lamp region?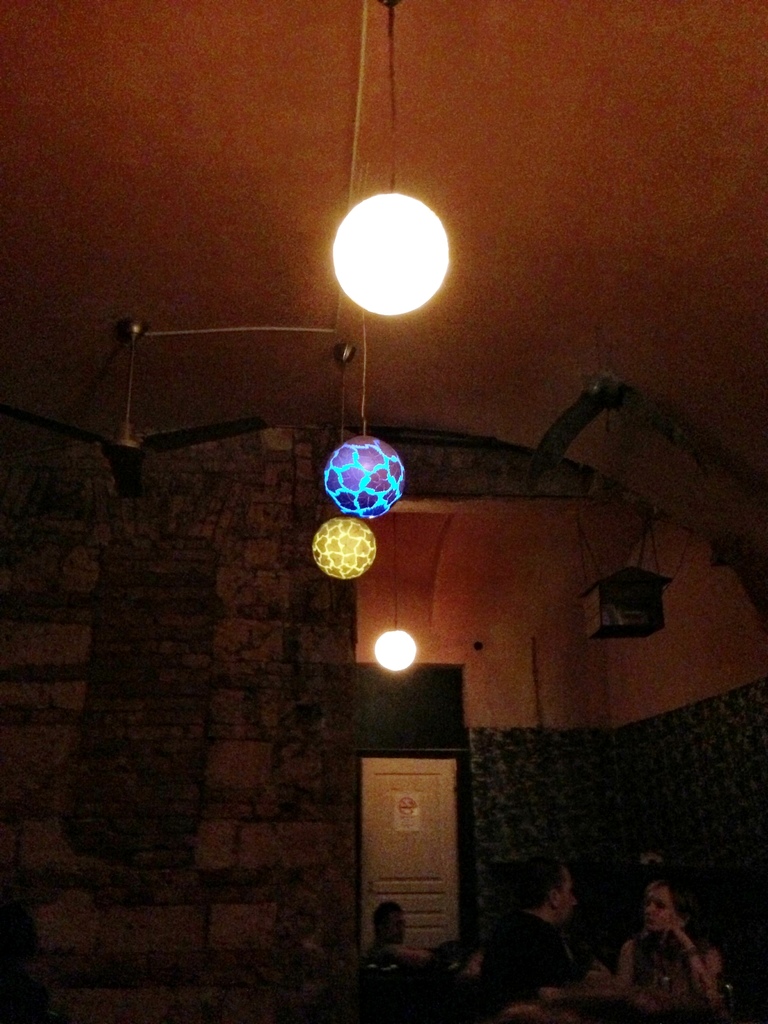
321:430:411:523
